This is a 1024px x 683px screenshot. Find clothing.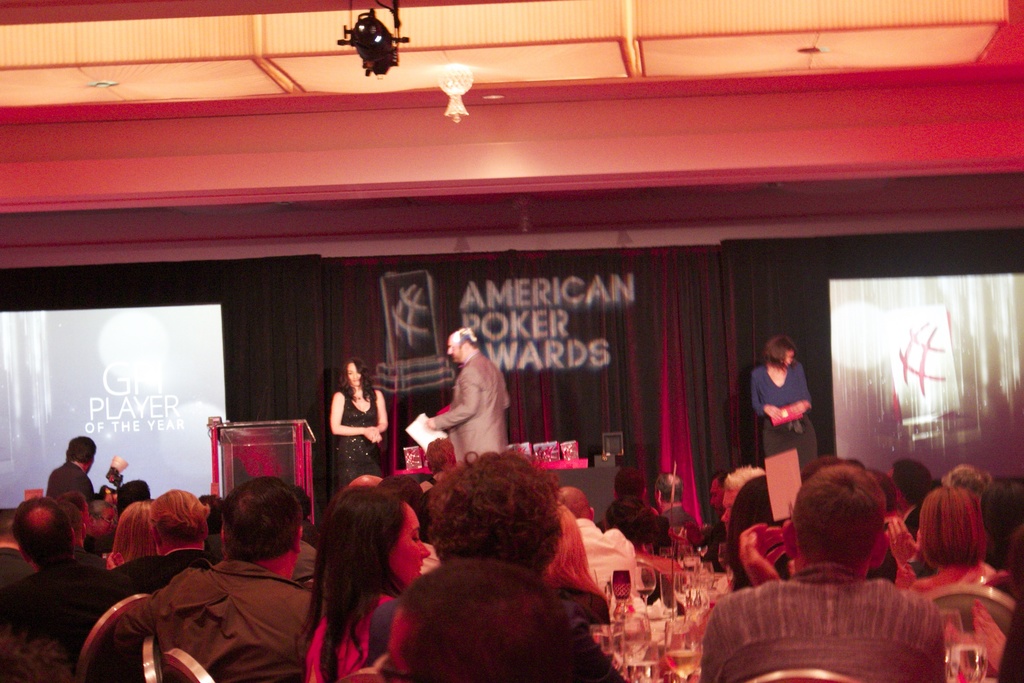
Bounding box: BBox(756, 364, 832, 520).
